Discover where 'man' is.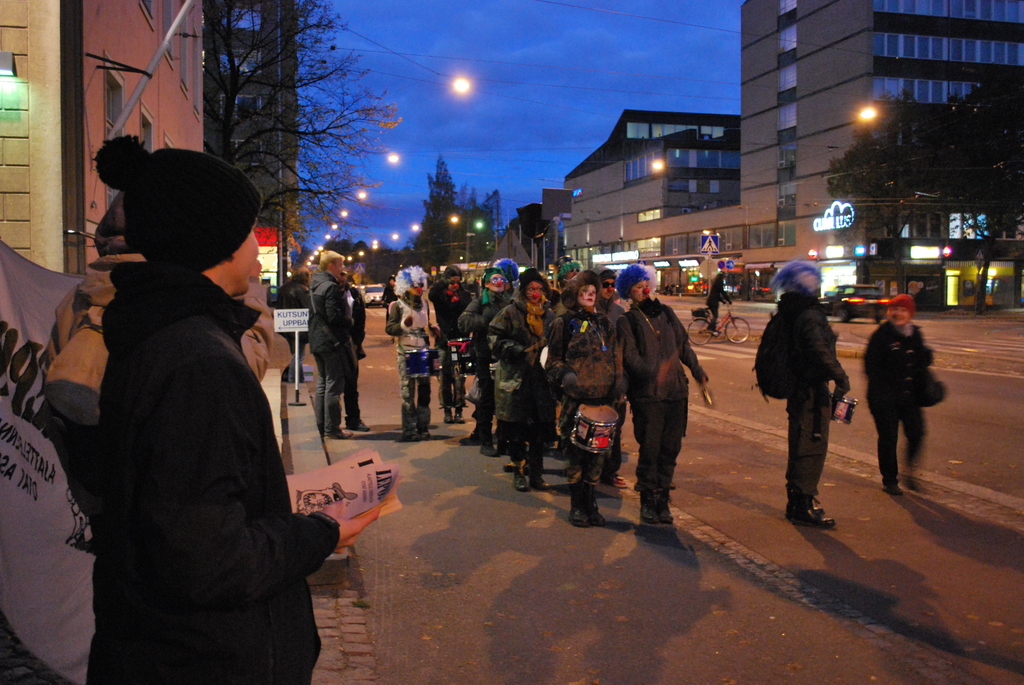
Discovered at bbox(617, 267, 712, 521).
